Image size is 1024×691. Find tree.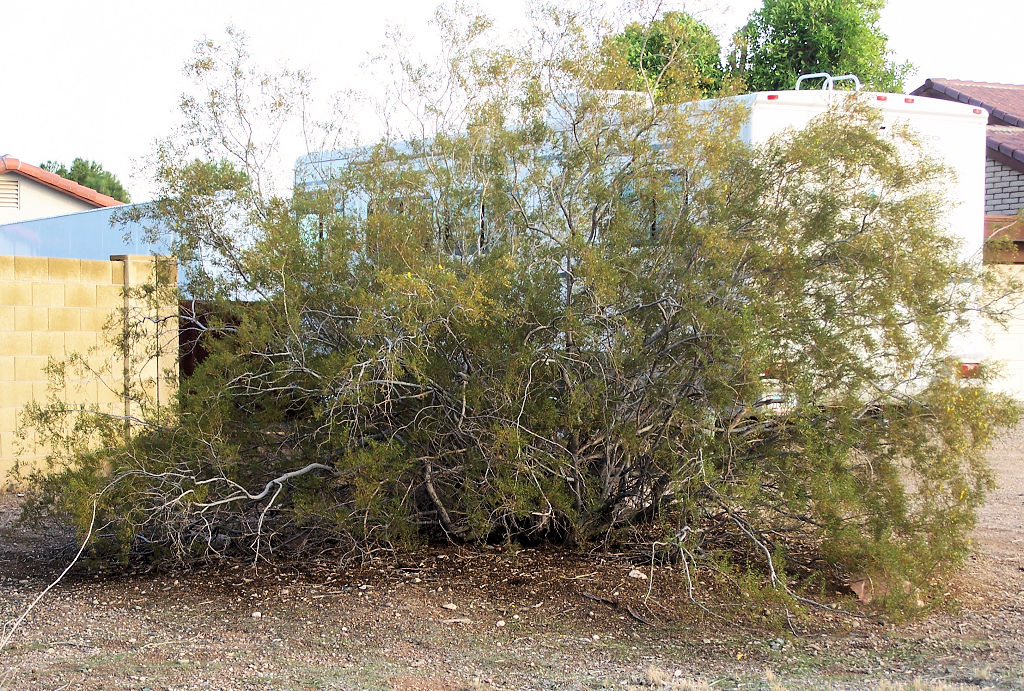
[0, 0, 1023, 597].
